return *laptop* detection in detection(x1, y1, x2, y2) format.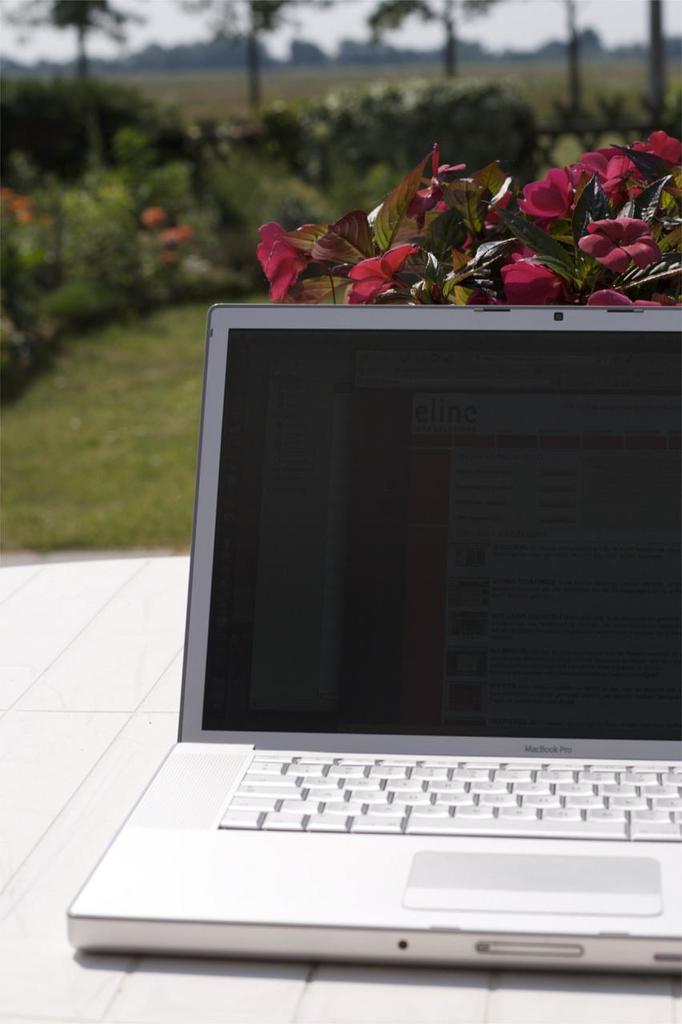
detection(62, 294, 681, 962).
